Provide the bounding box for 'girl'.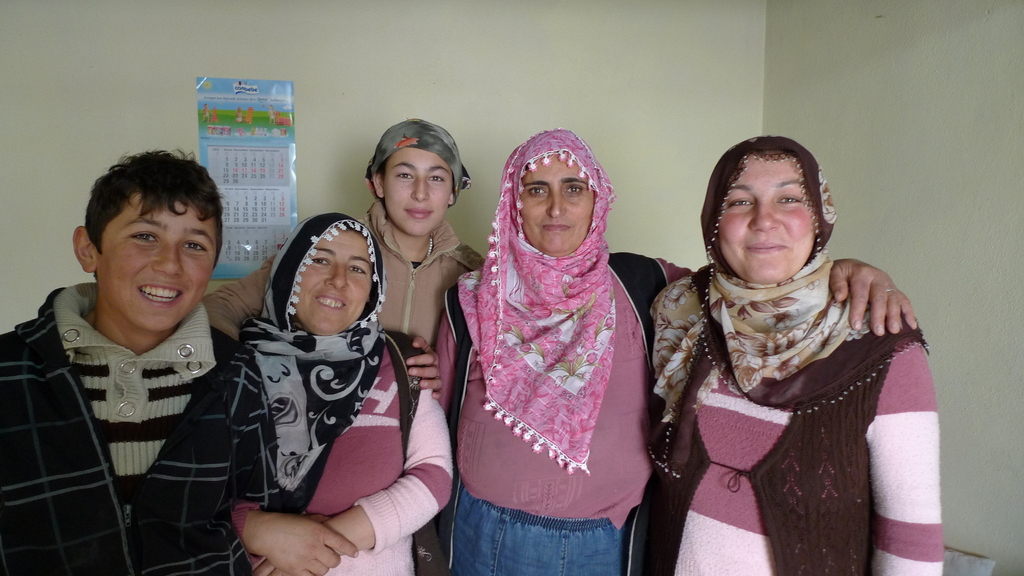
rect(200, 118, 483, 353).
